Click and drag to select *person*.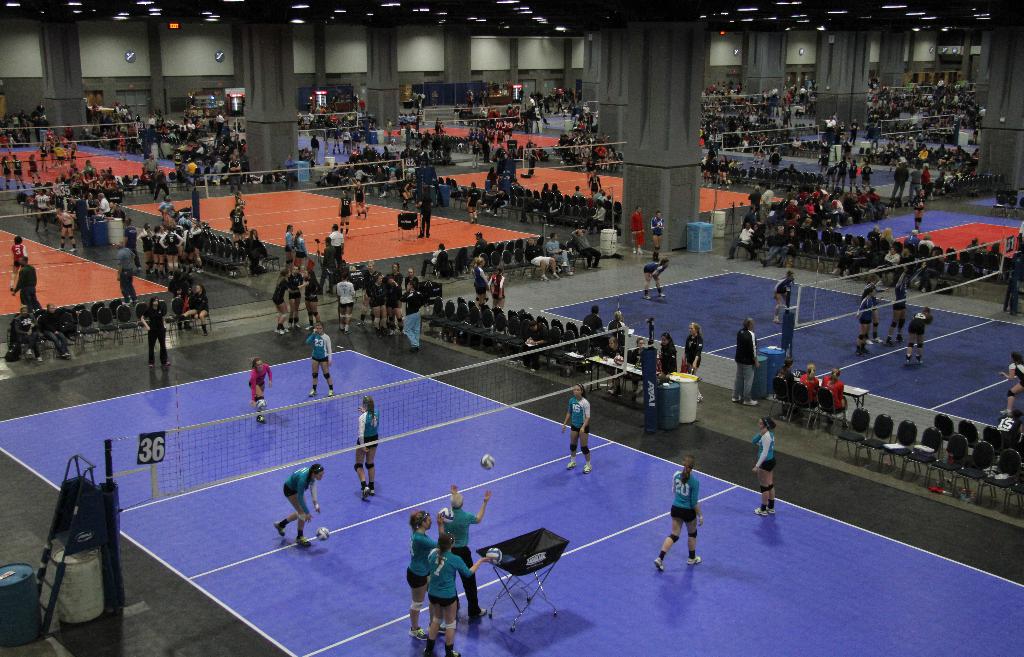
Selection: 625, 337, 643, 402.
